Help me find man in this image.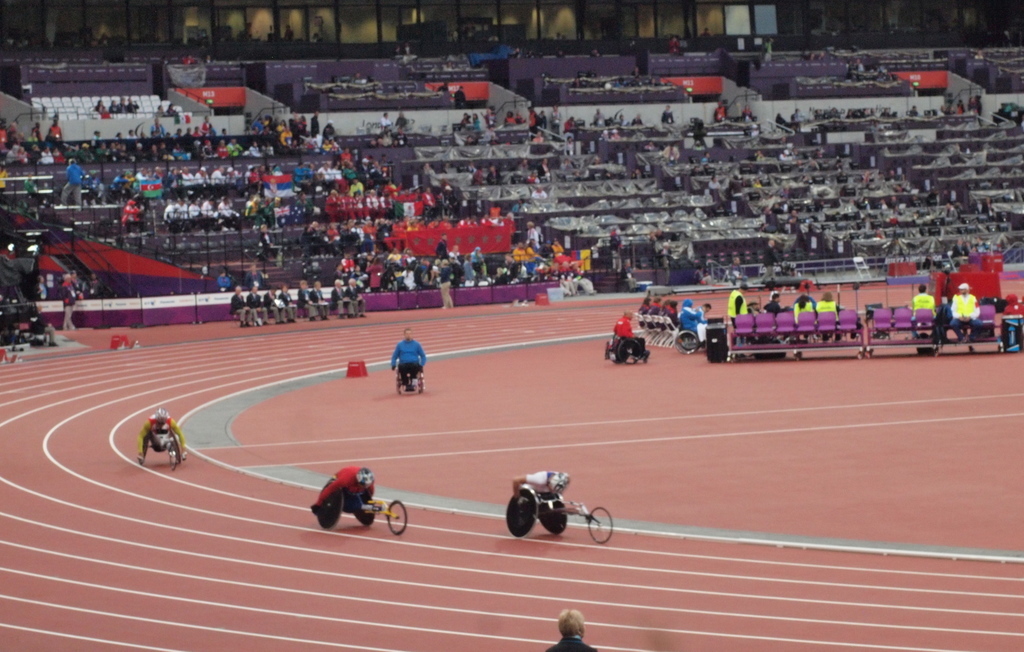
Found it: select_region(547, 608, 592, 651).
